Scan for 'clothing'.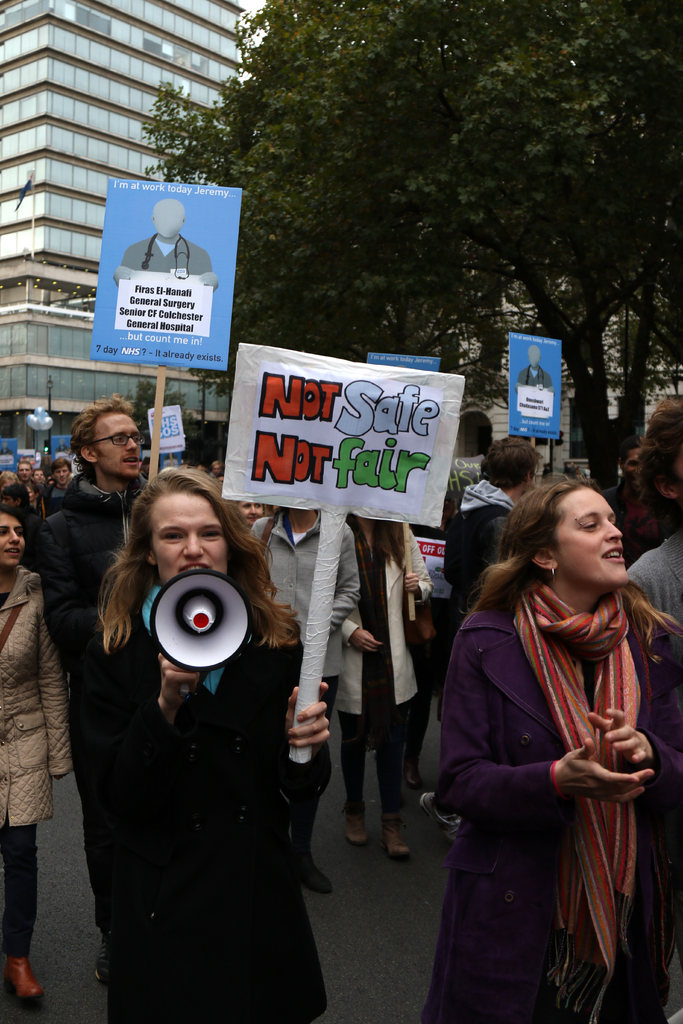
Scan result: {"x1": 419, "y1": 587, "x2": 682, "y2": 1023}.
